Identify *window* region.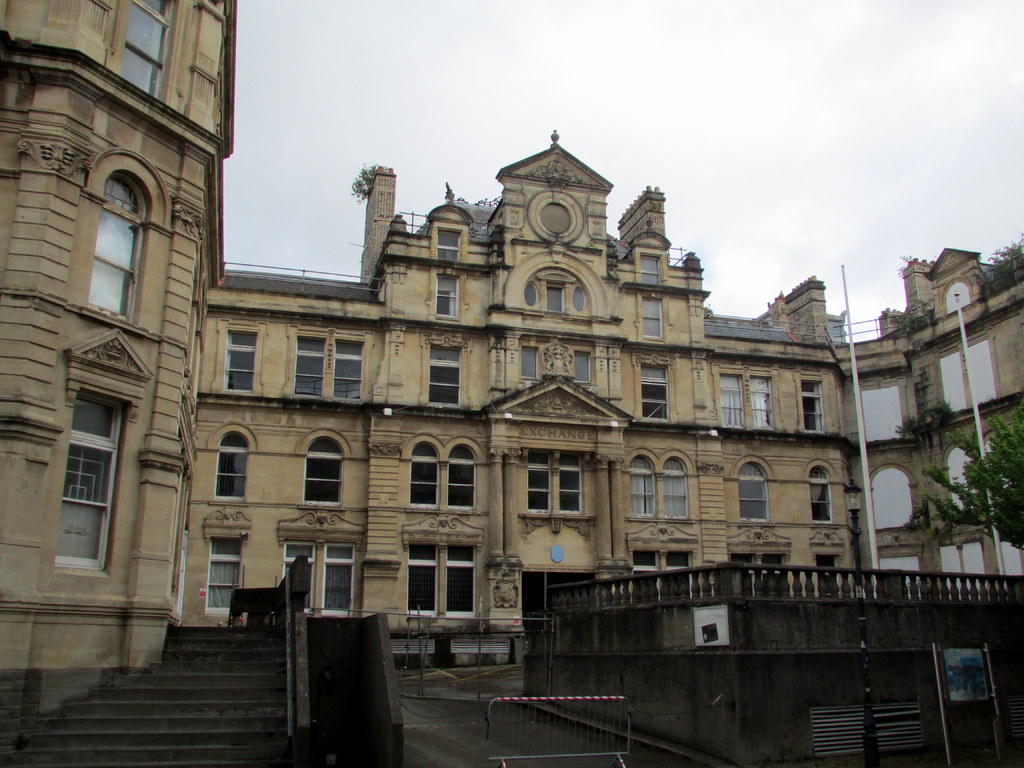
Region: {"x1": 662, "y1": 475, "x2": 691, "y2": 521}.
